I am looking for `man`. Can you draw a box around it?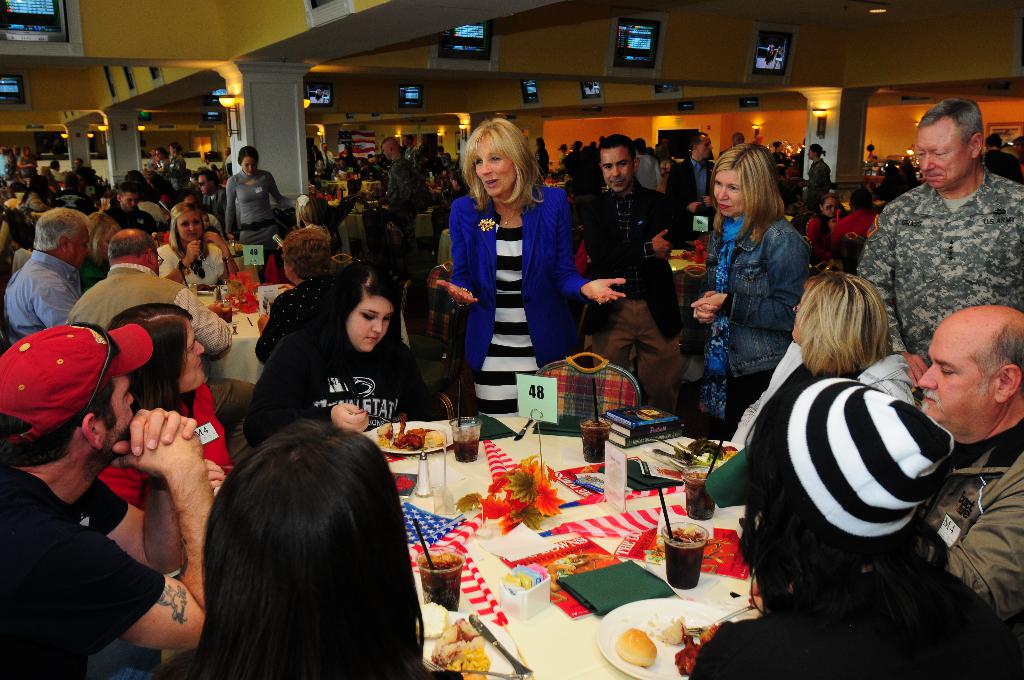
Sure, the bounding box is bbox=(65, 227, 256, 466).
